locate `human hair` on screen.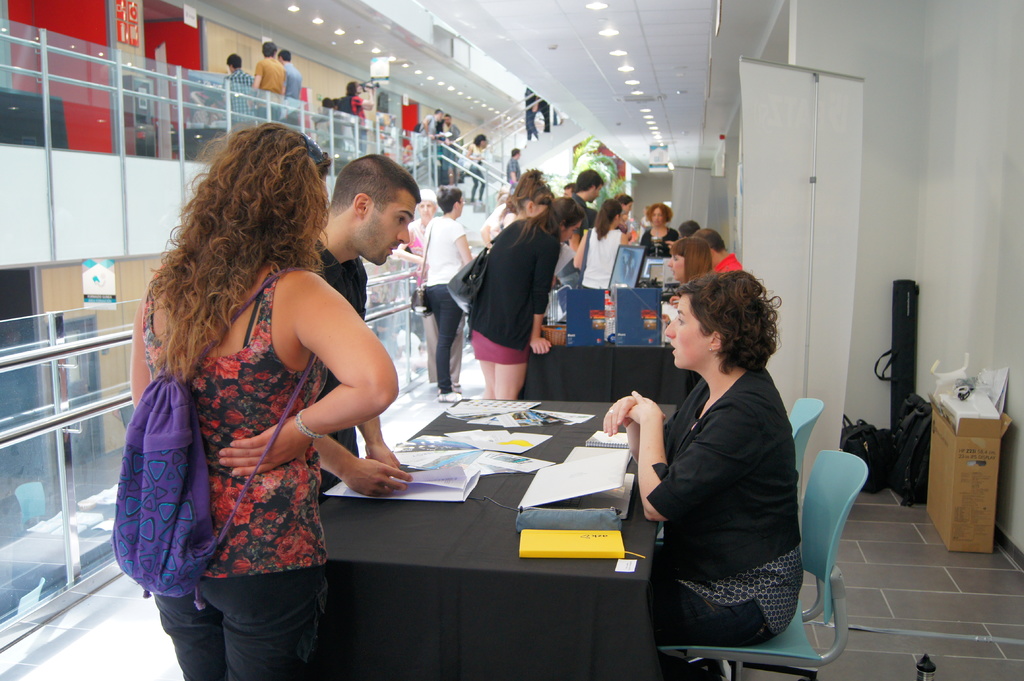
On screen at rect(225, 51, 241, 67).
